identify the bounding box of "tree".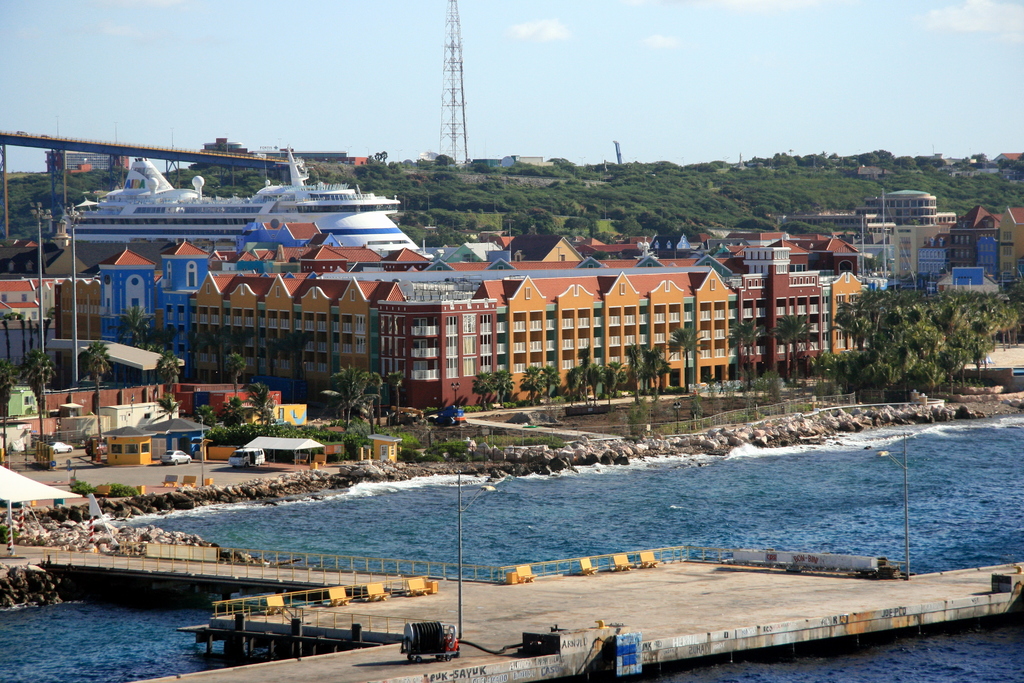
(x1=518, y1=365, x2=544, y2=404).
